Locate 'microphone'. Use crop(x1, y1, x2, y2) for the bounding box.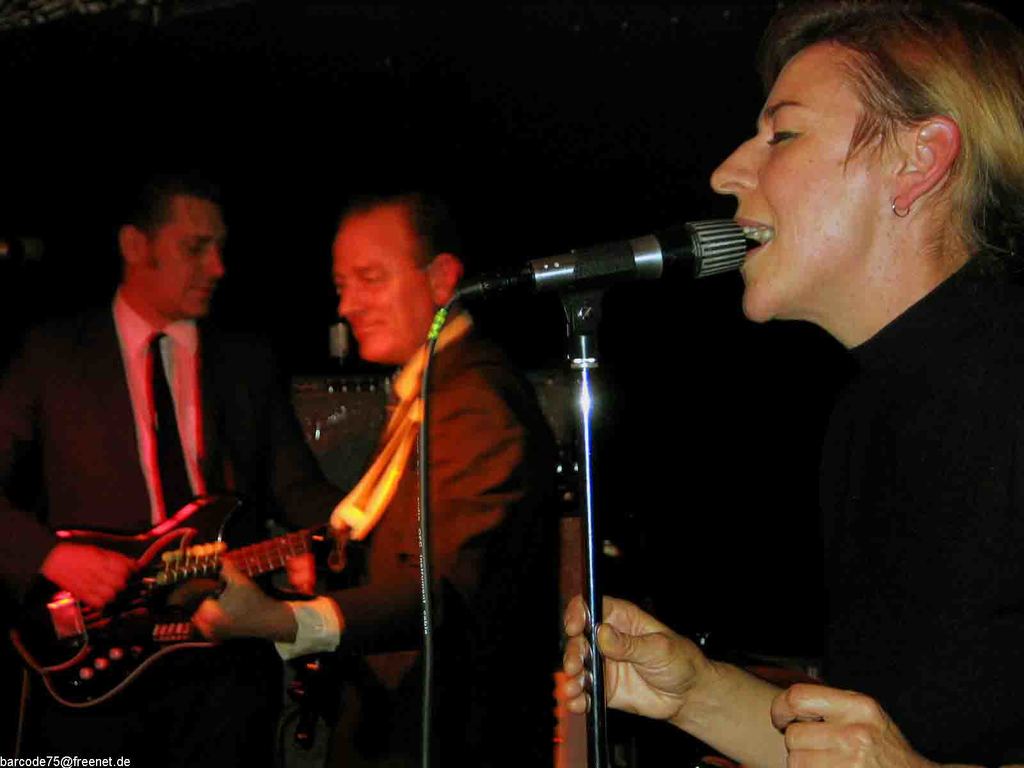
crop(473, 220, 752, 298).
